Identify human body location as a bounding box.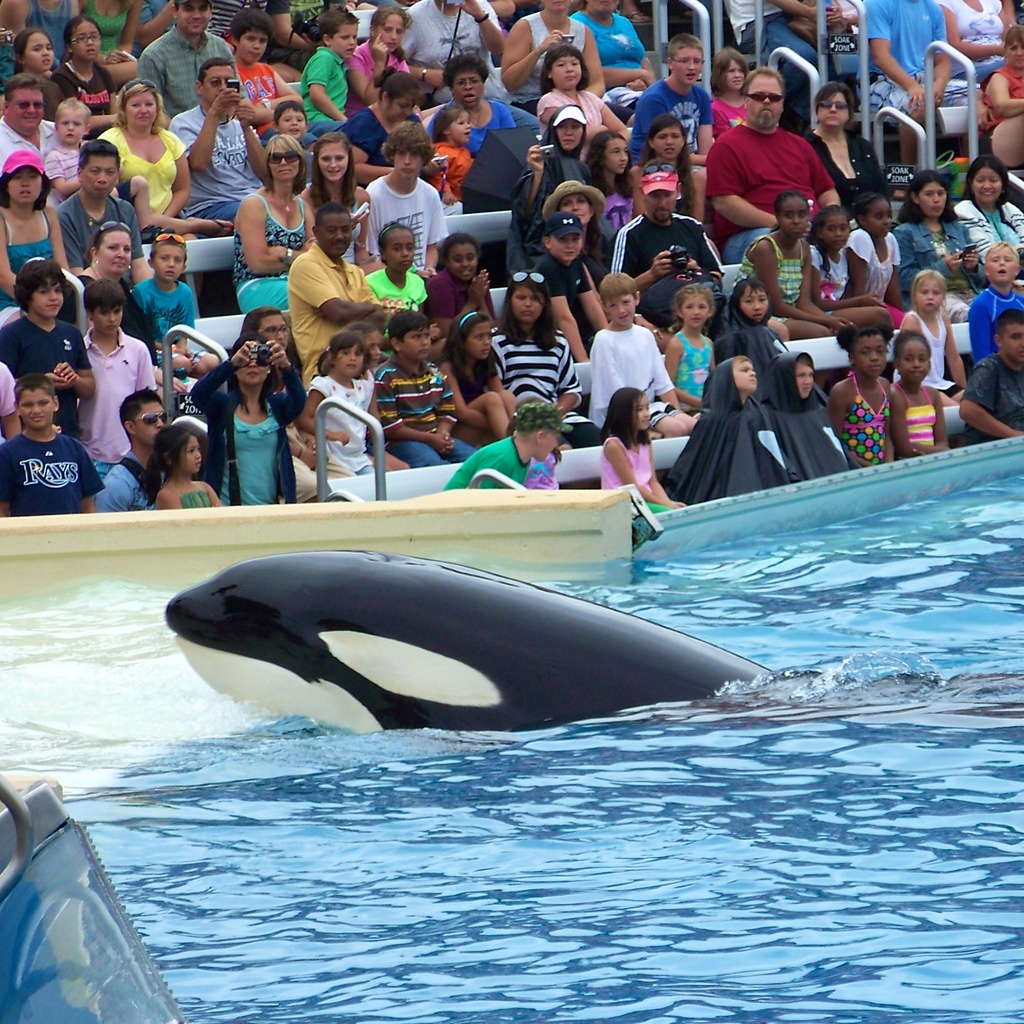
crop(961, 241, 1023, 365).
